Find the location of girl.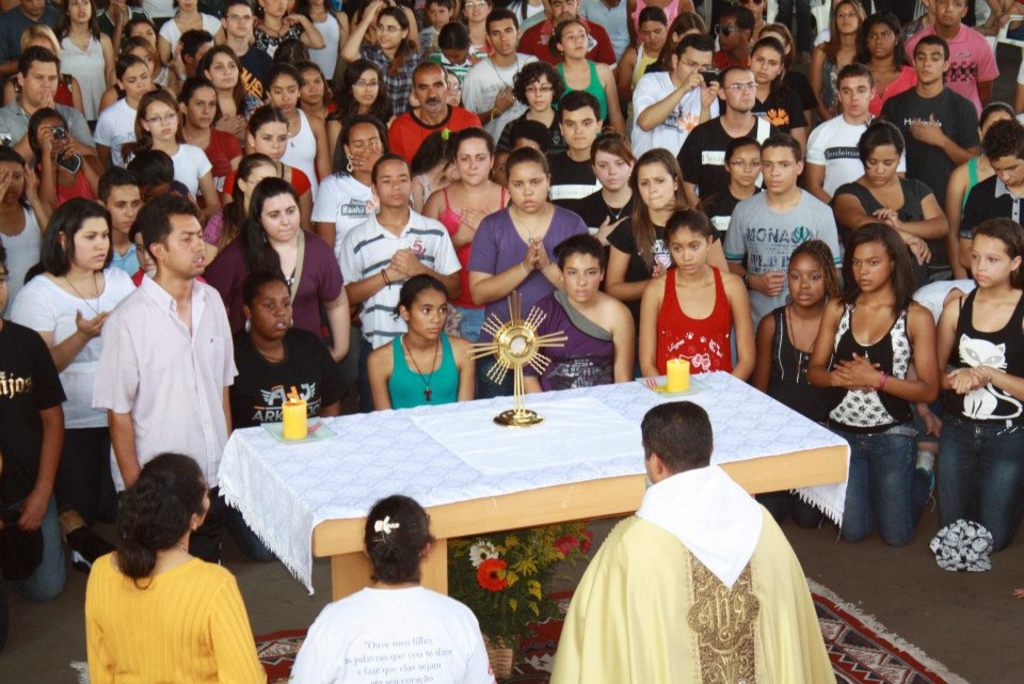
Location: 159 0 224 64.
